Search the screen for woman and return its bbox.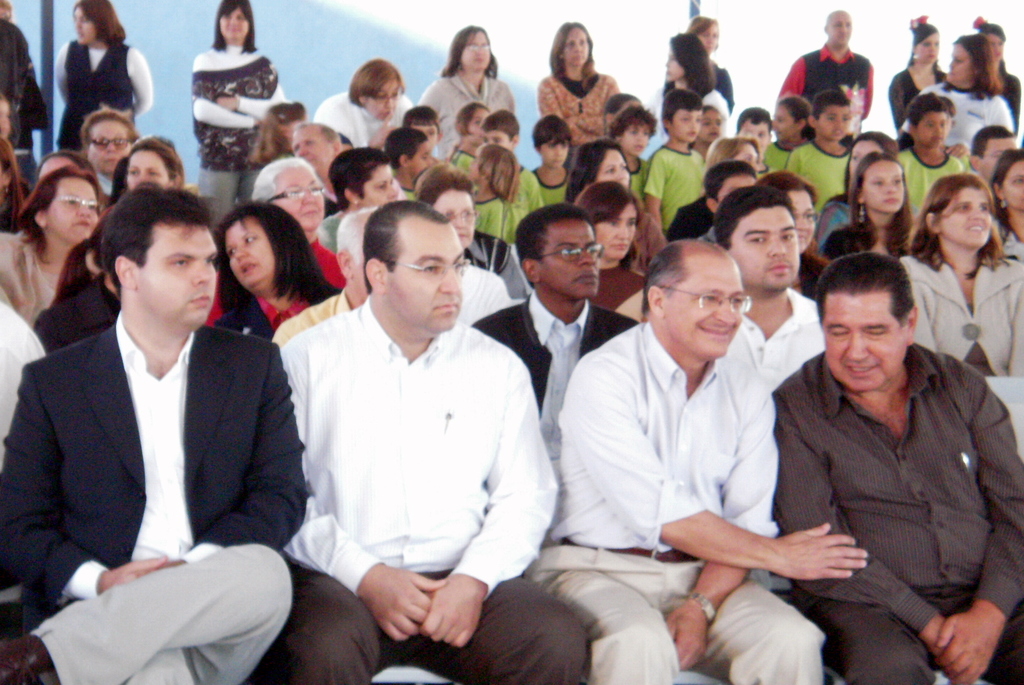
Found: x1=571 y1=185 x2=647 y2=310.
